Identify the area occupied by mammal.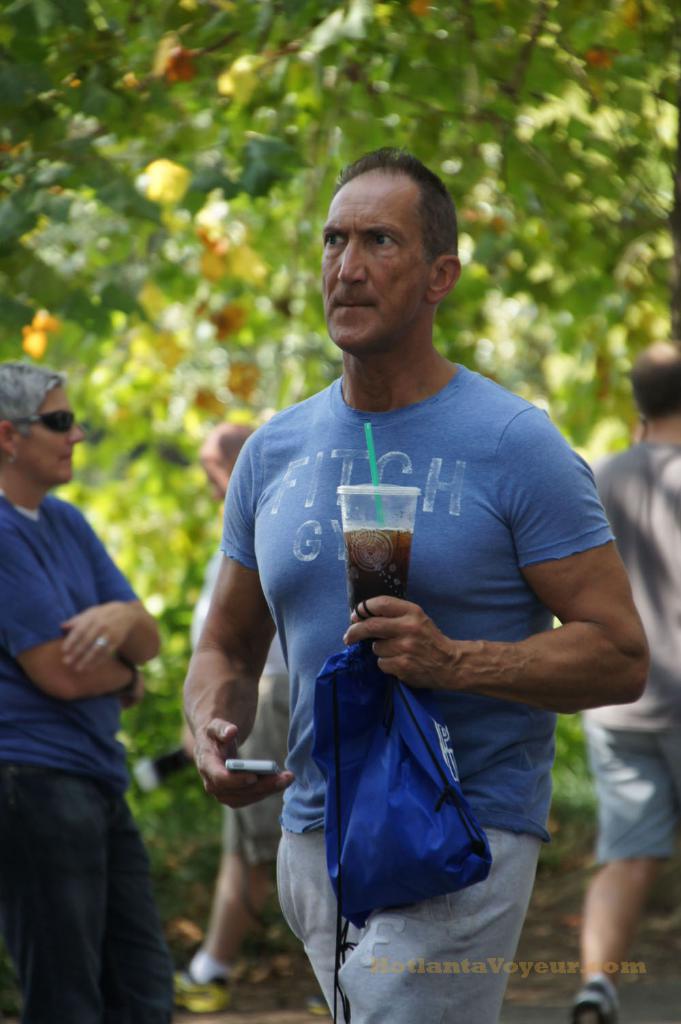
Area: (576, 336, 680, 1023).
